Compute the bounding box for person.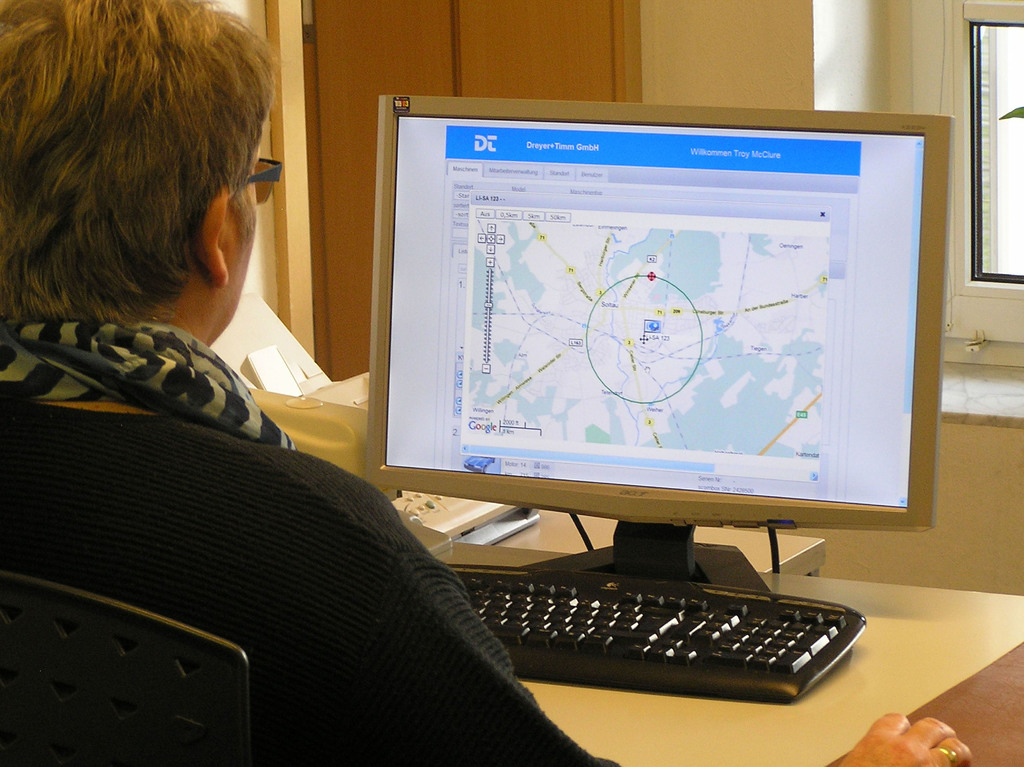
box(0, 0, 1005, 766).
